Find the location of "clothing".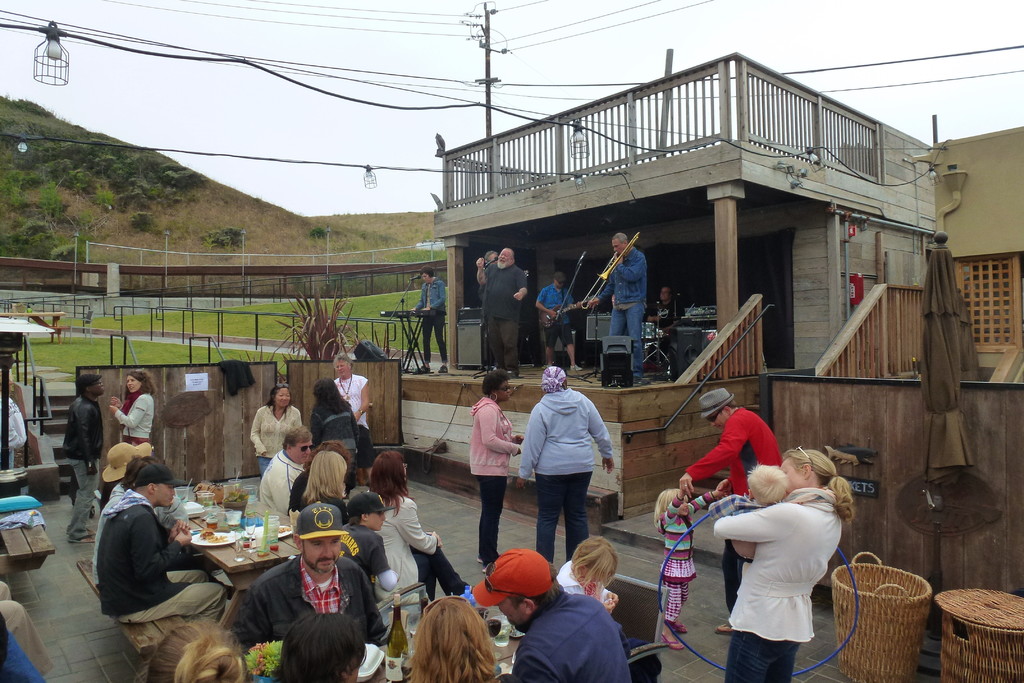
Location: bbox=[660, 486, 716, 626].
